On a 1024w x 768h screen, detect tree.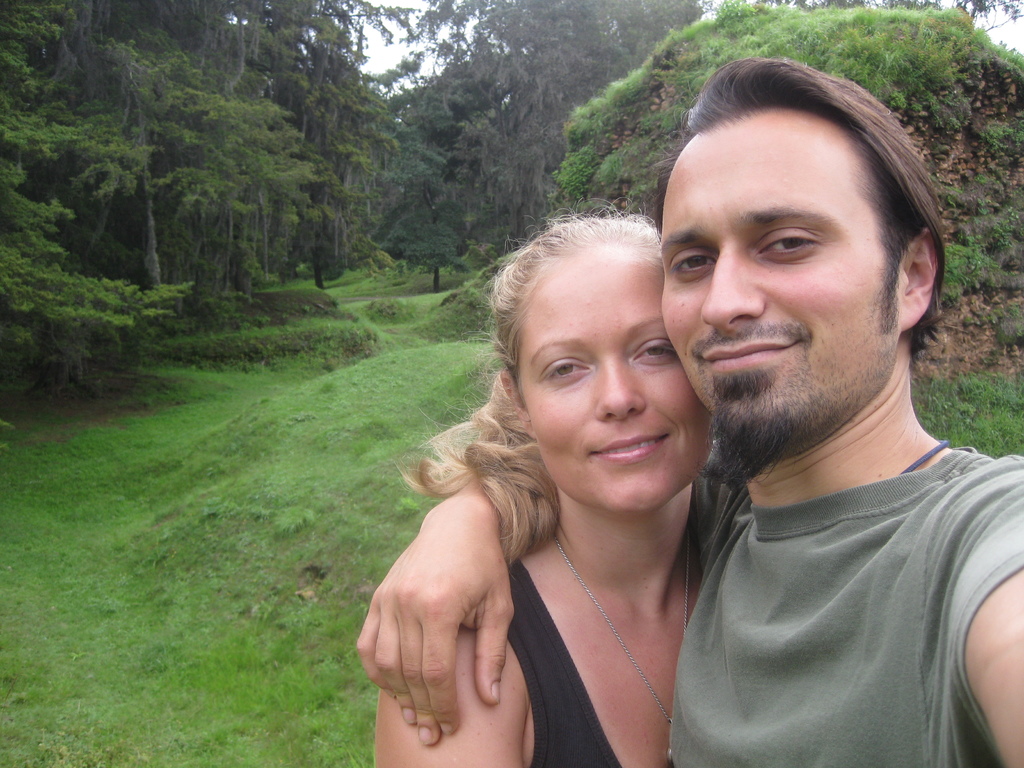
BBox(0, 0, 191, 404).
